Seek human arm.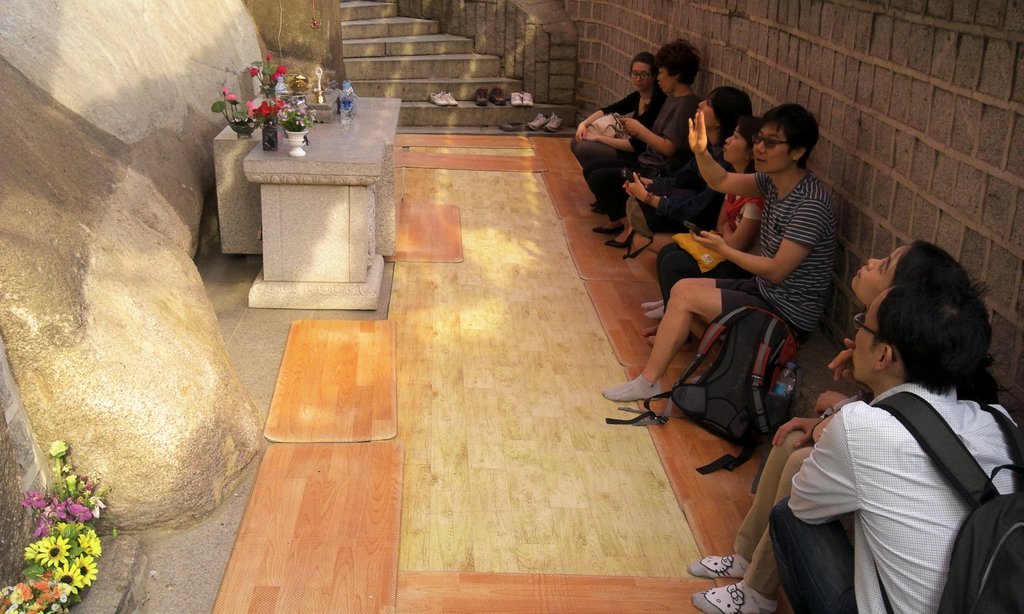
813,385,847,413.
